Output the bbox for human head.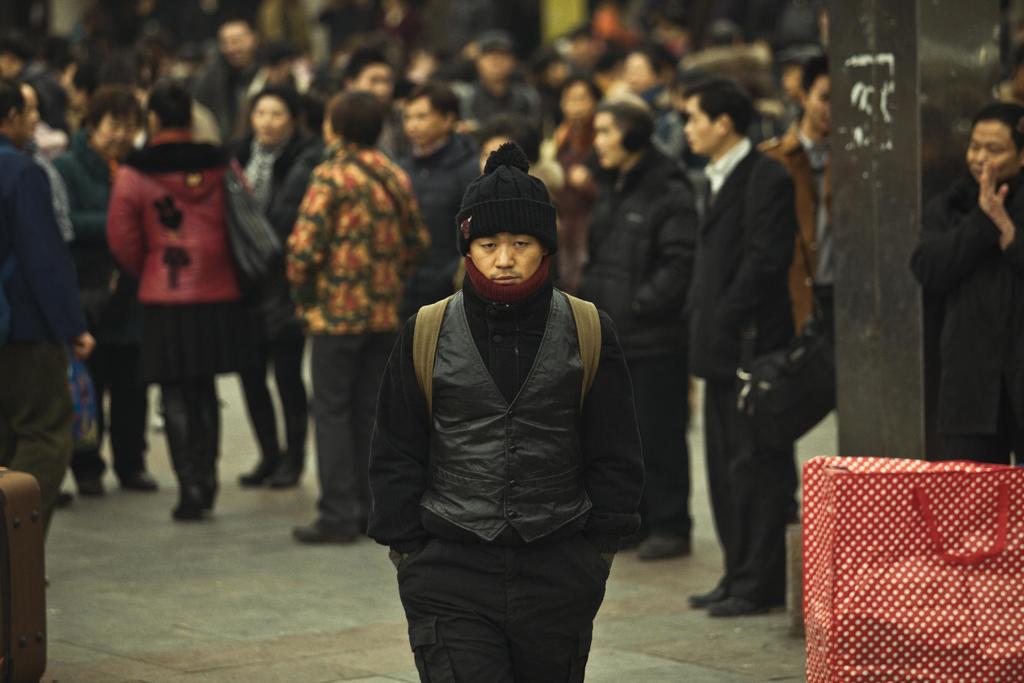
box=[472, 38, 514, 83].
